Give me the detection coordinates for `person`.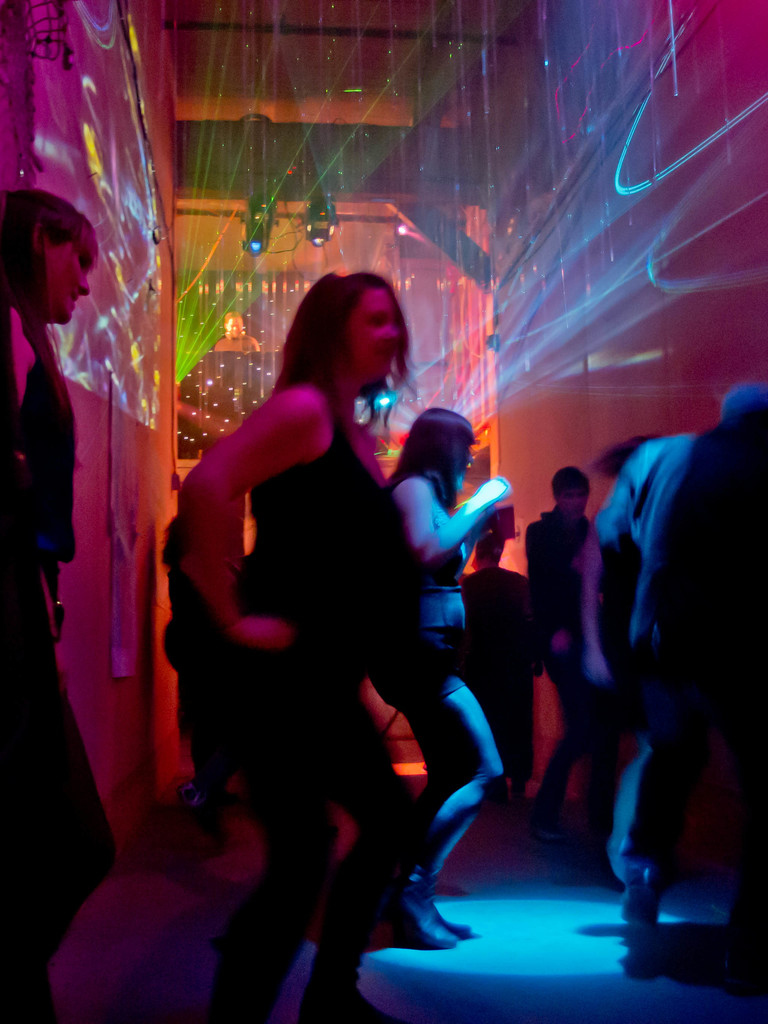
l=0, t=187, r=115, b=1023.
